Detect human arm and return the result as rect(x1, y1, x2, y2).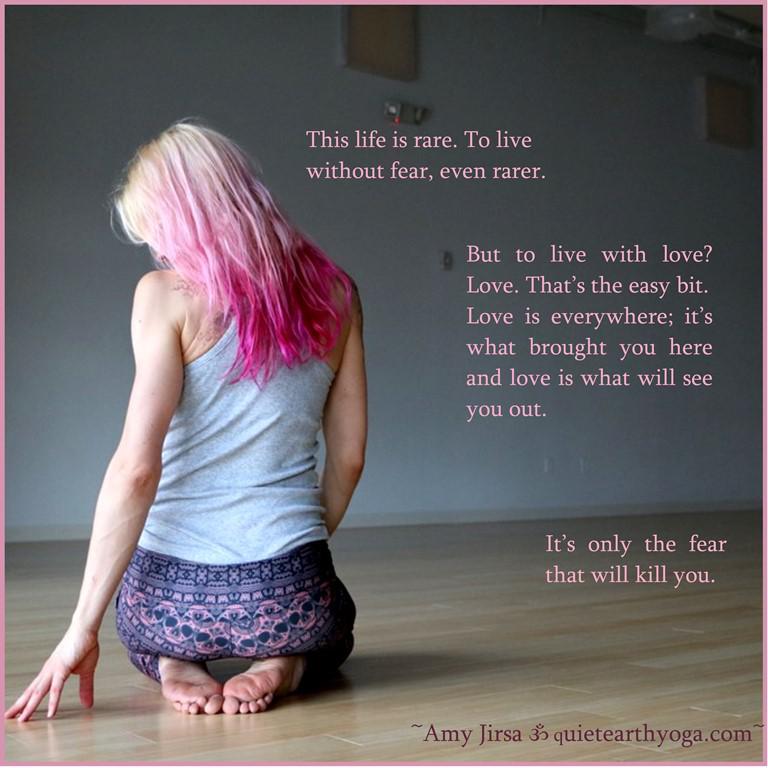
rect(319, 287, 366, 537).
